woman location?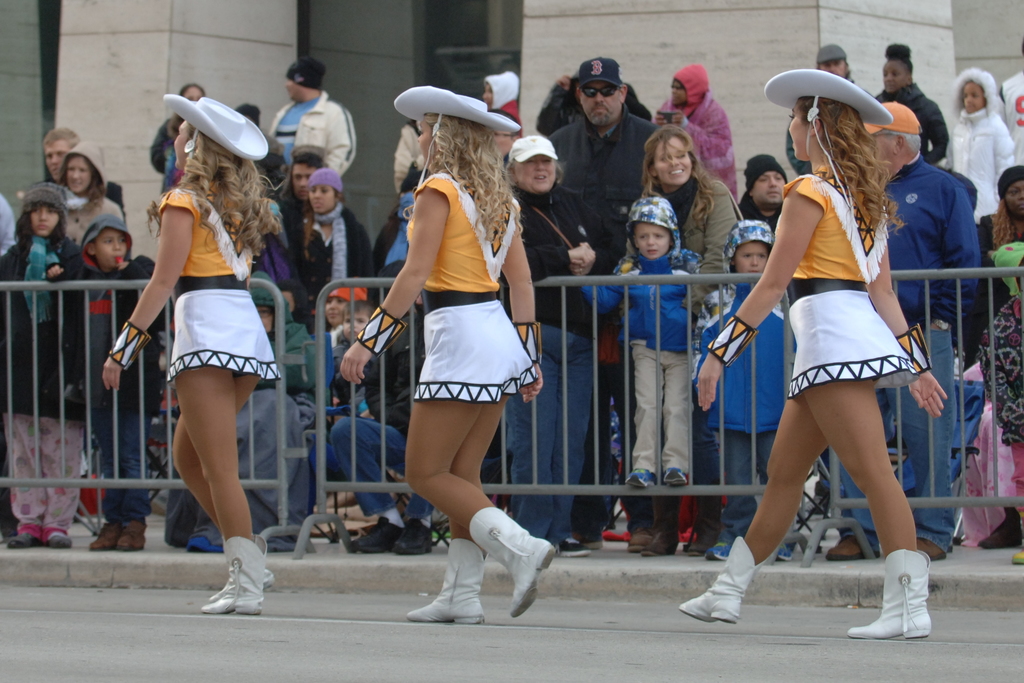
496:134:618:565
